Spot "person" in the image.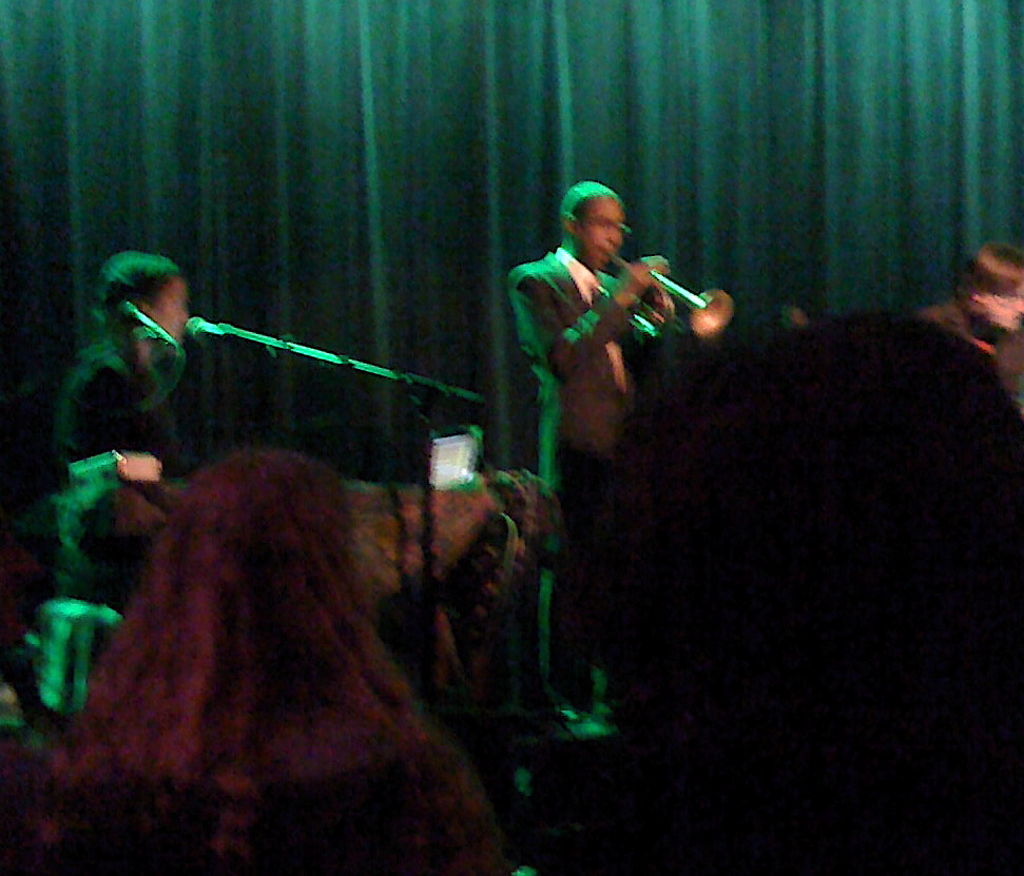
"person" found at <bbox>922, 241, 1023, 396</bbox>.
